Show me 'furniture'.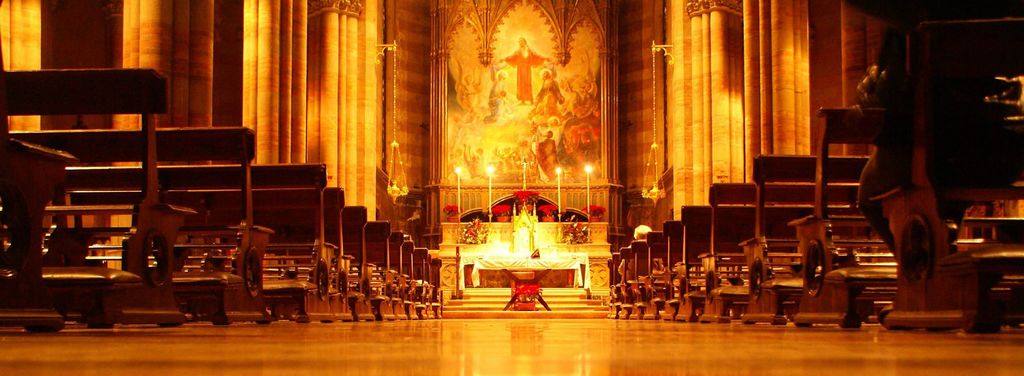
'furniture' is here: bbox(504, 269, 549, 307).
